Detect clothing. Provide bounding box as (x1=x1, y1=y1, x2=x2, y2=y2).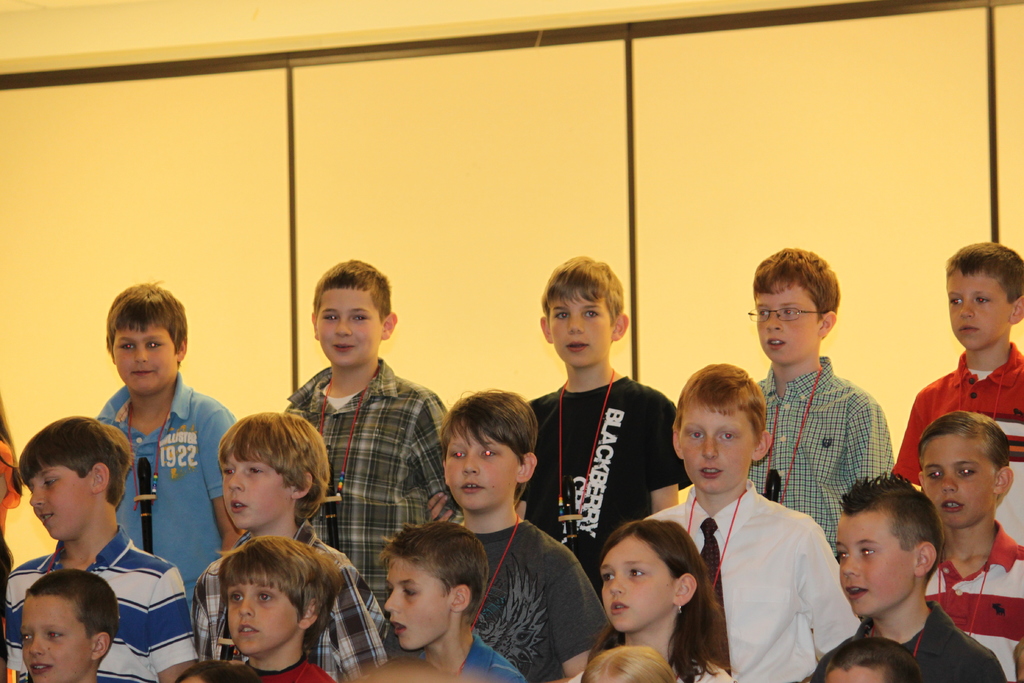
(x1=892, y1=336, x2=1023, y2=548).
